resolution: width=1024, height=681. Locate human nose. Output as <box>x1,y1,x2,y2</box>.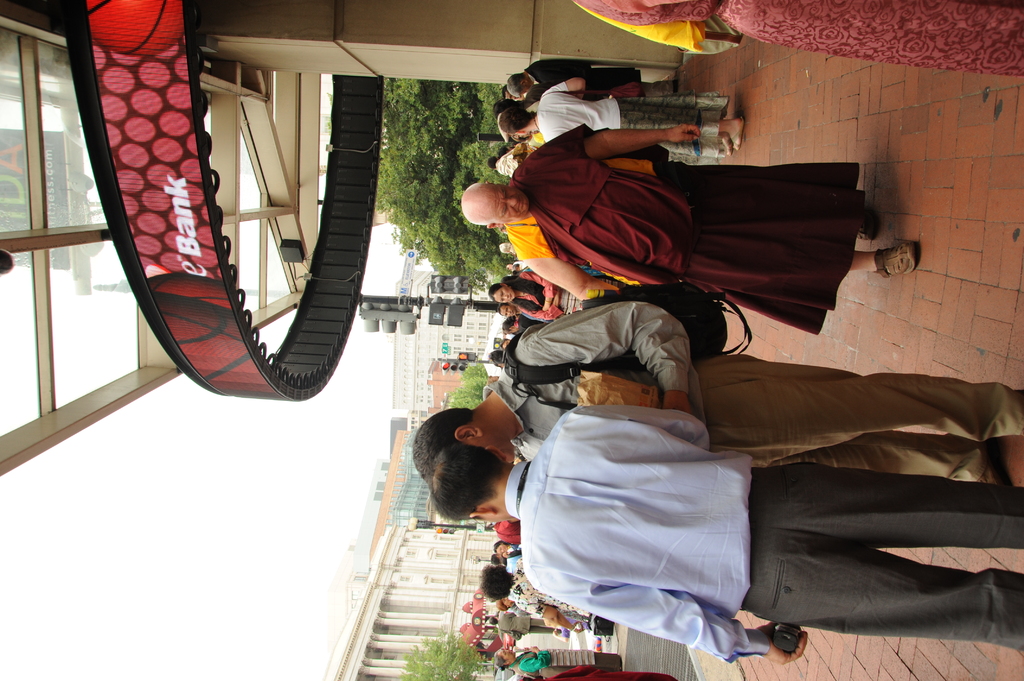
<box>504,193,518,210</box>.
